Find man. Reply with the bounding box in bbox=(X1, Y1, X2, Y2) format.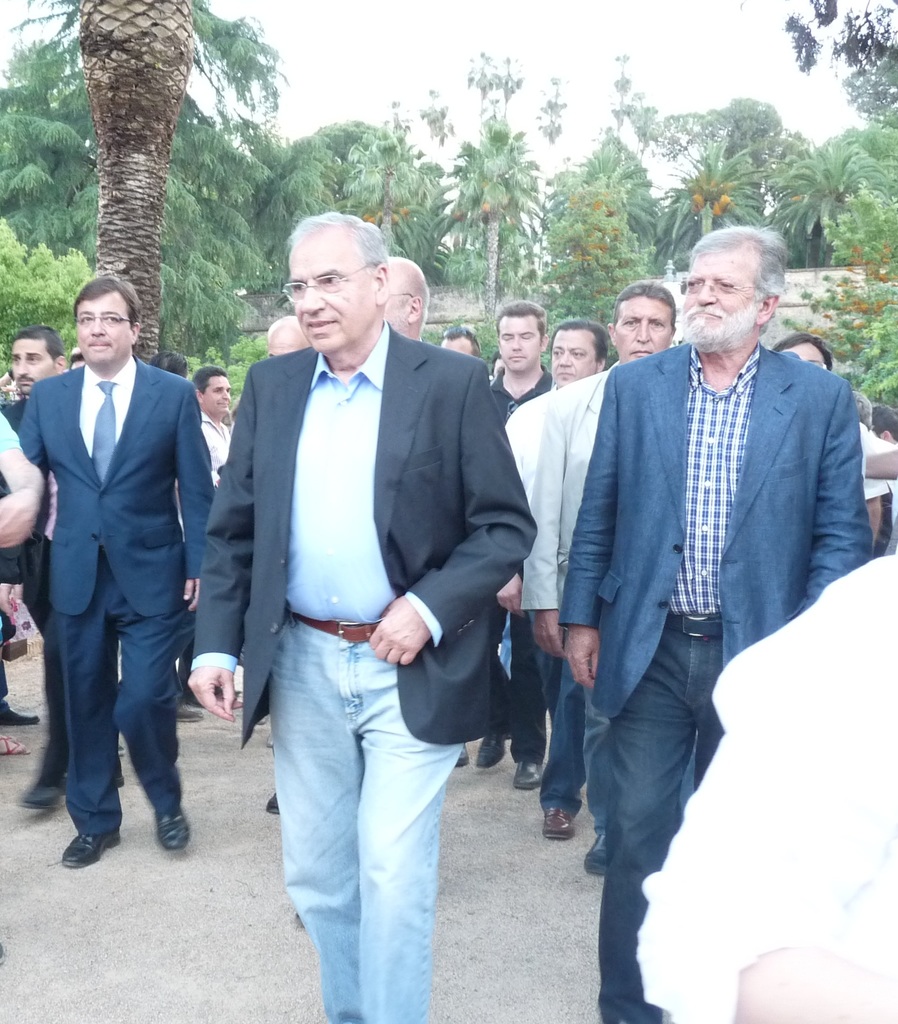
bbox=(189, 214, 532, 1023).
